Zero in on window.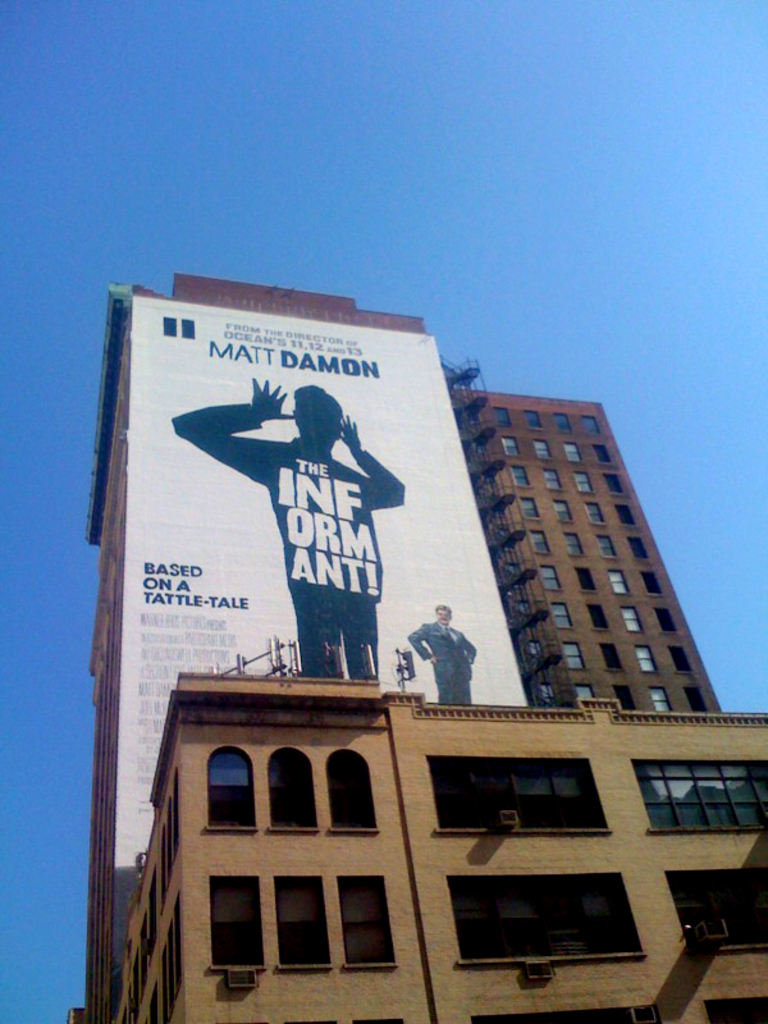
Zeroed in: (x1=625, y1=605, x2=640, y2=630).
